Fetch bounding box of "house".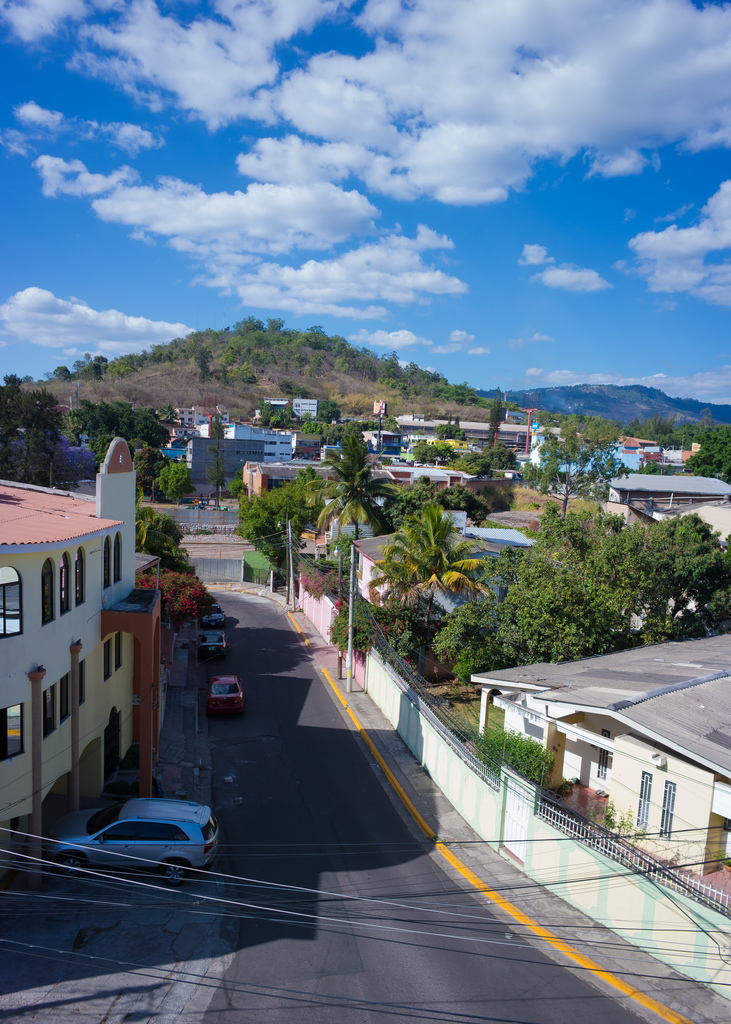
Bbox: {"left": 469, "top": 529, "right": 531, "bottom": 622}.
